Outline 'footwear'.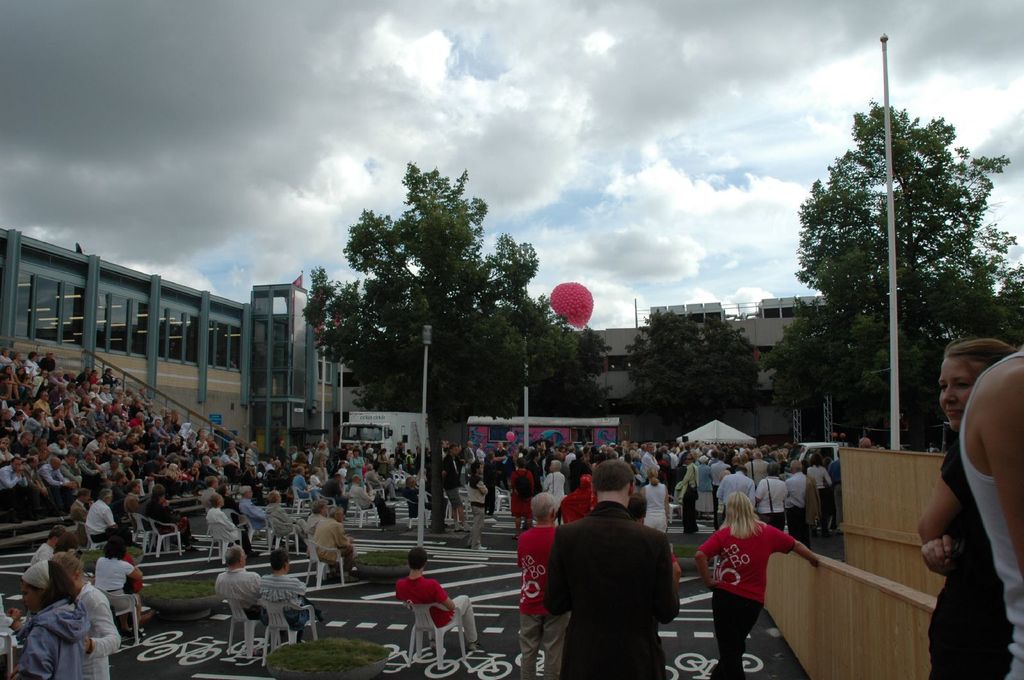
Outline: [465,523,476,531].
